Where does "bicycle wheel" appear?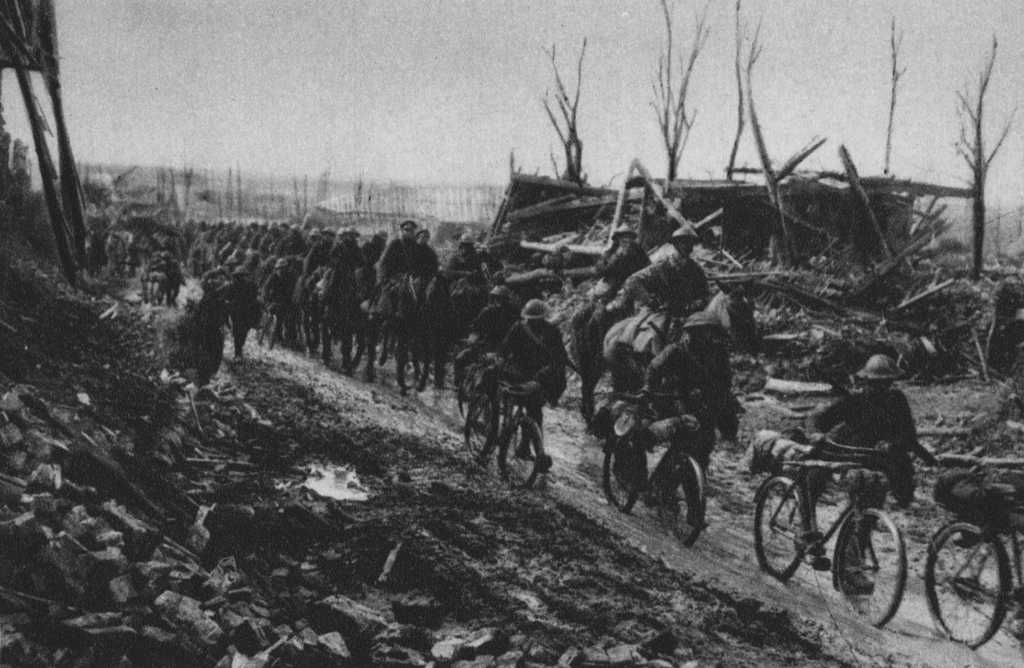
Appears at {"left": 603, "top": 429, "right": 637, "bottom": 511}.
